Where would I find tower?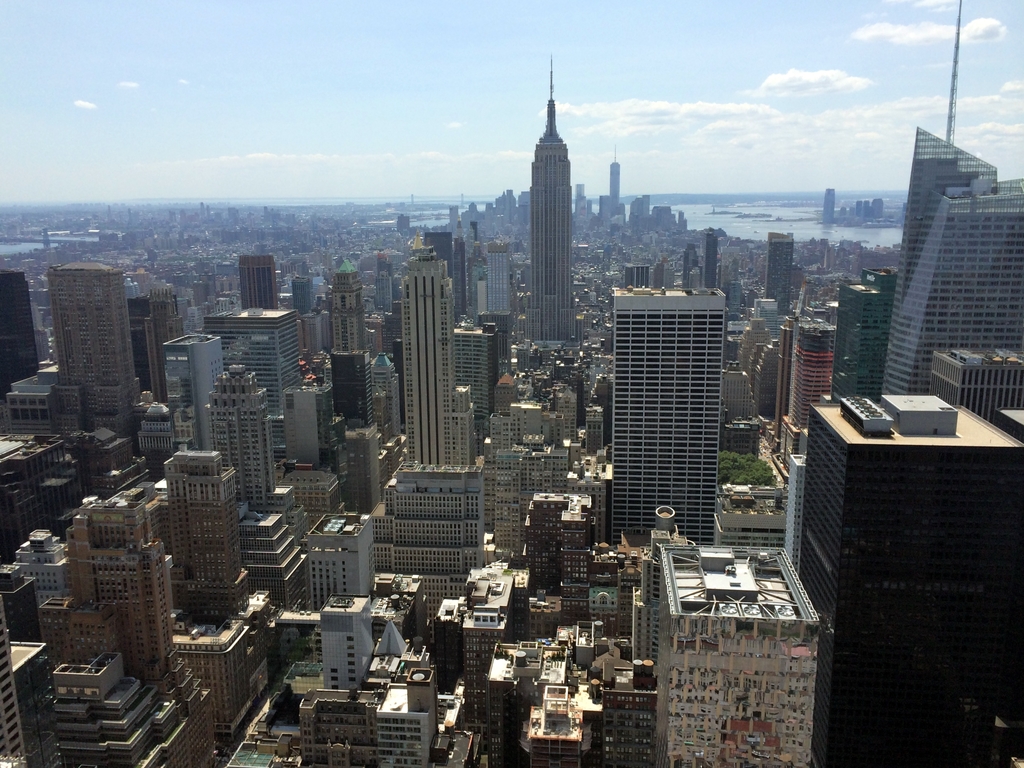
At l=214, t=377, r=274, b=519.
